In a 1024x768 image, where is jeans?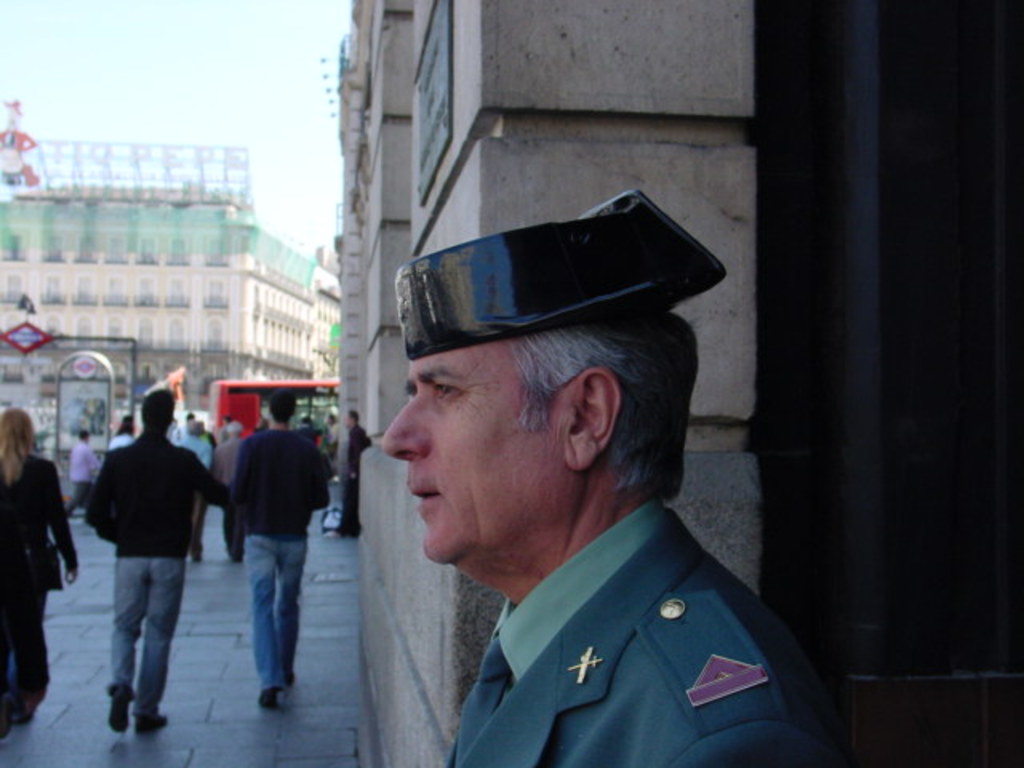
select_region(240, 541, 312, 698).
